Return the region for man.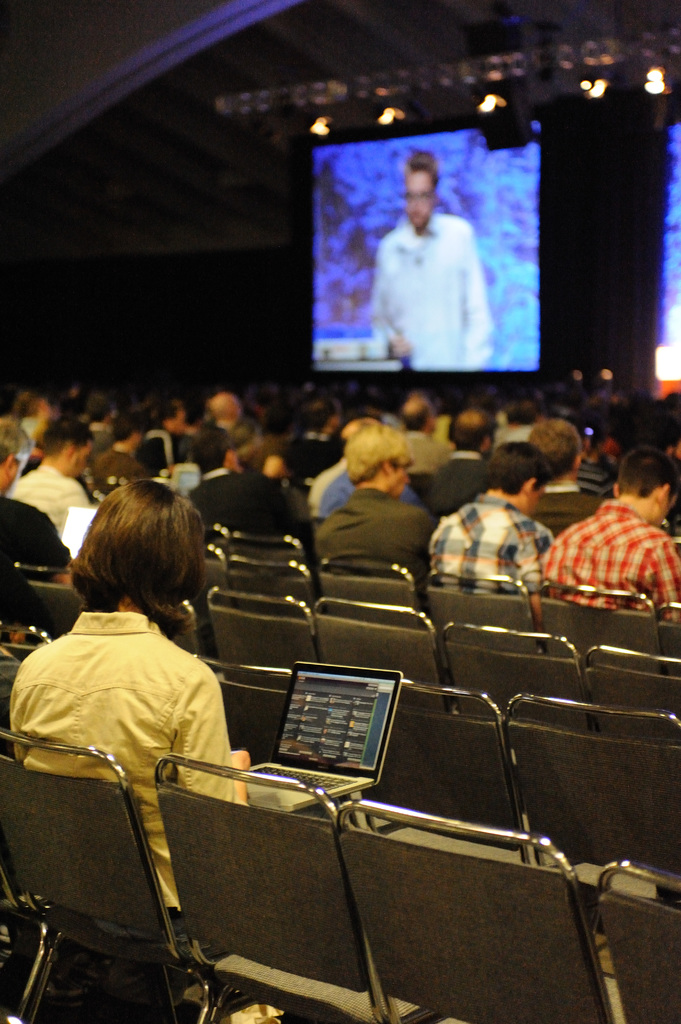
bbox=(410, 406, 491, 509).
